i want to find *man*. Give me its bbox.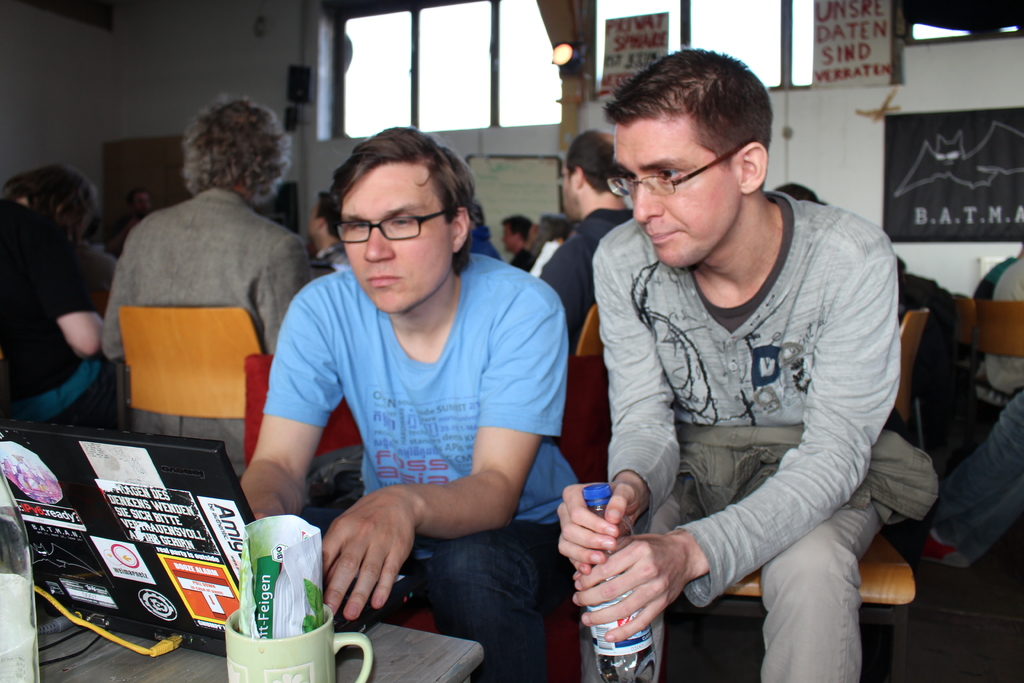
locate(123, 180, 152, 231).
